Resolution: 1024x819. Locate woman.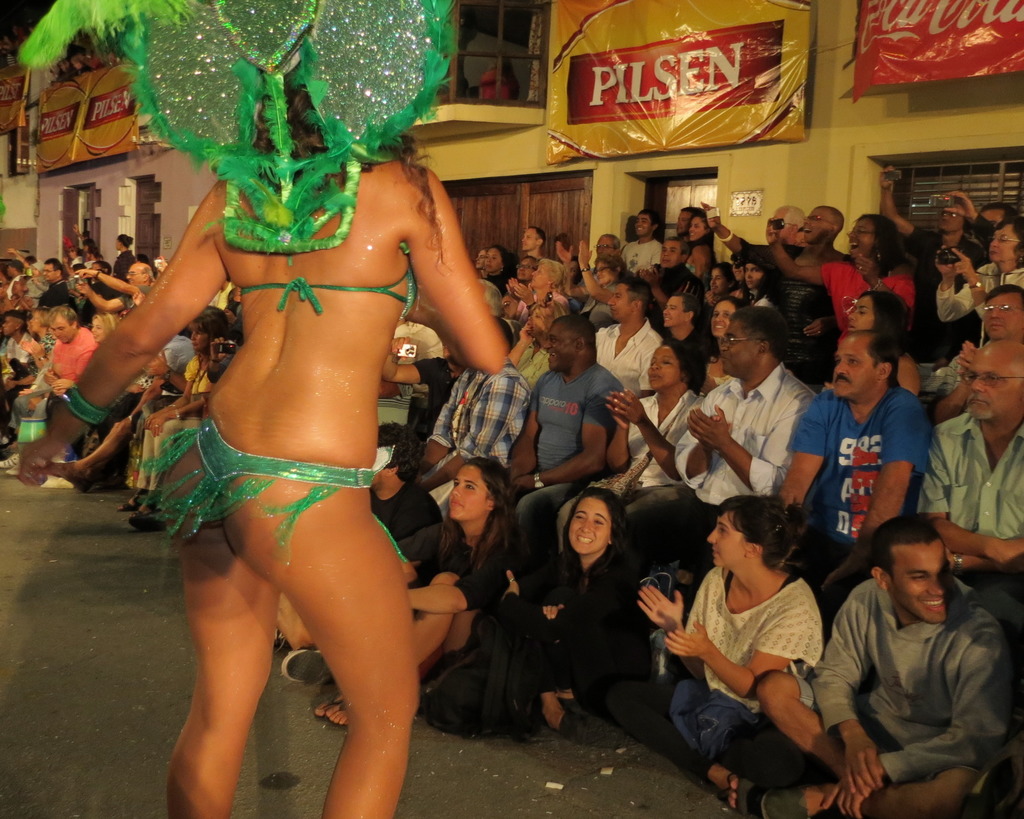
[left=760, top=211, right=932, bottom=336].
